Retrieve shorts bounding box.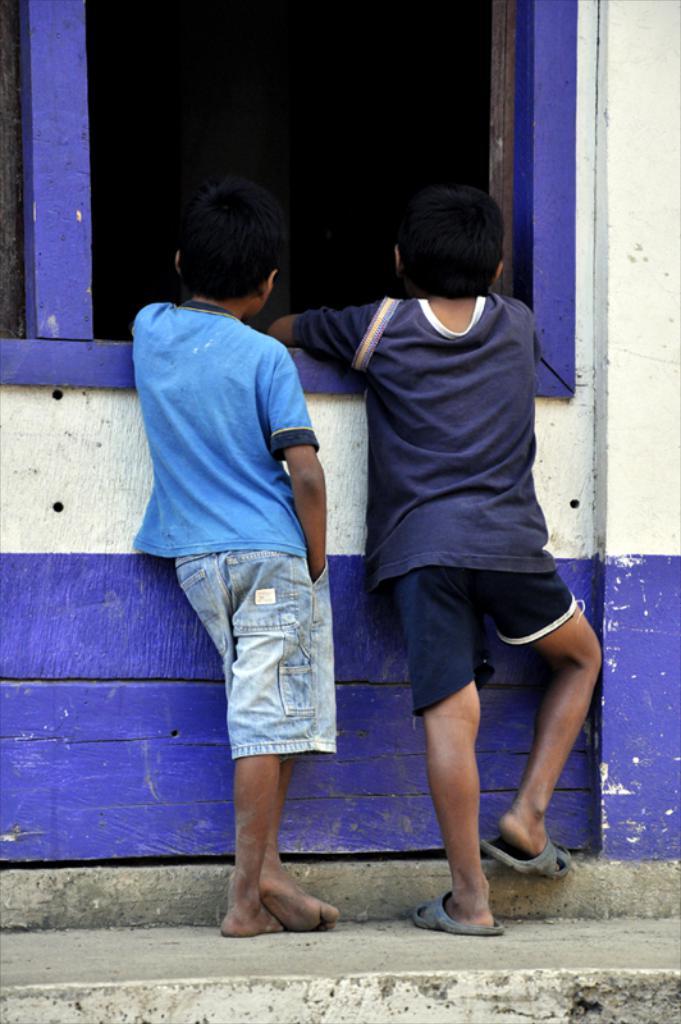
Bounding box: 172,547,337,764.
